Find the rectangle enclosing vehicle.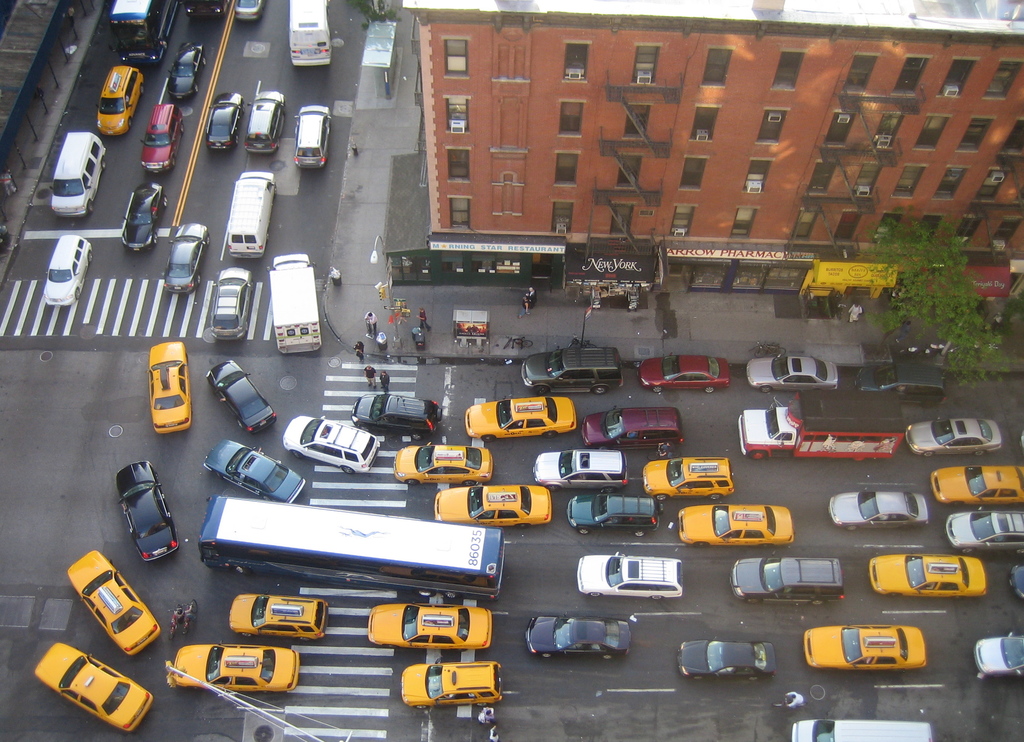
select_region(866, 554, 986, 597).
